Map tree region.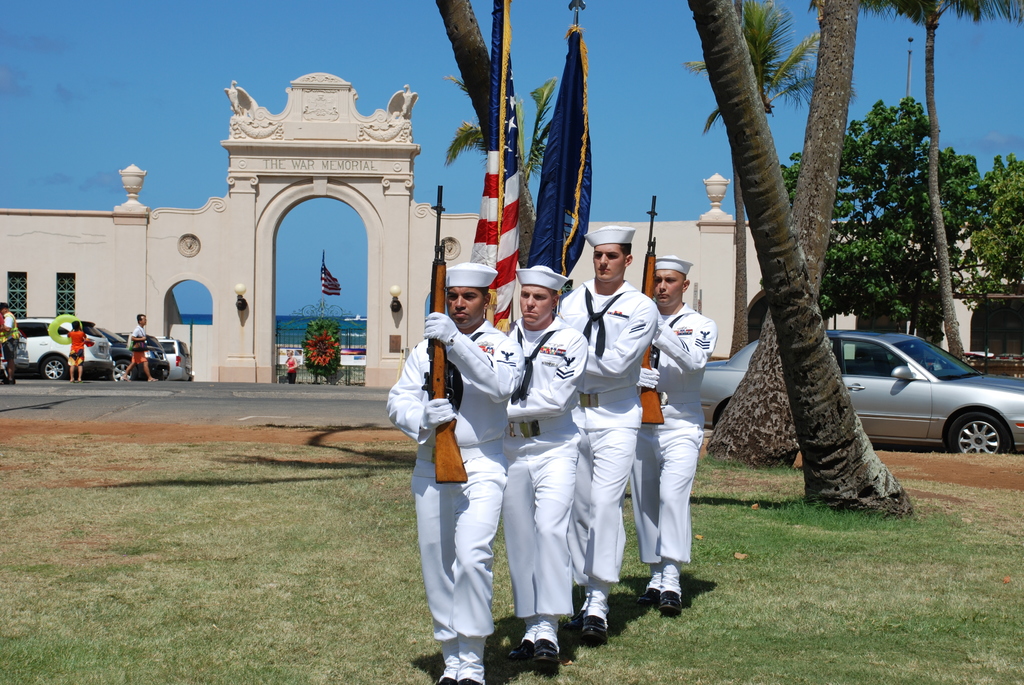
Mapped to box=[771, 96, 985, 384].
